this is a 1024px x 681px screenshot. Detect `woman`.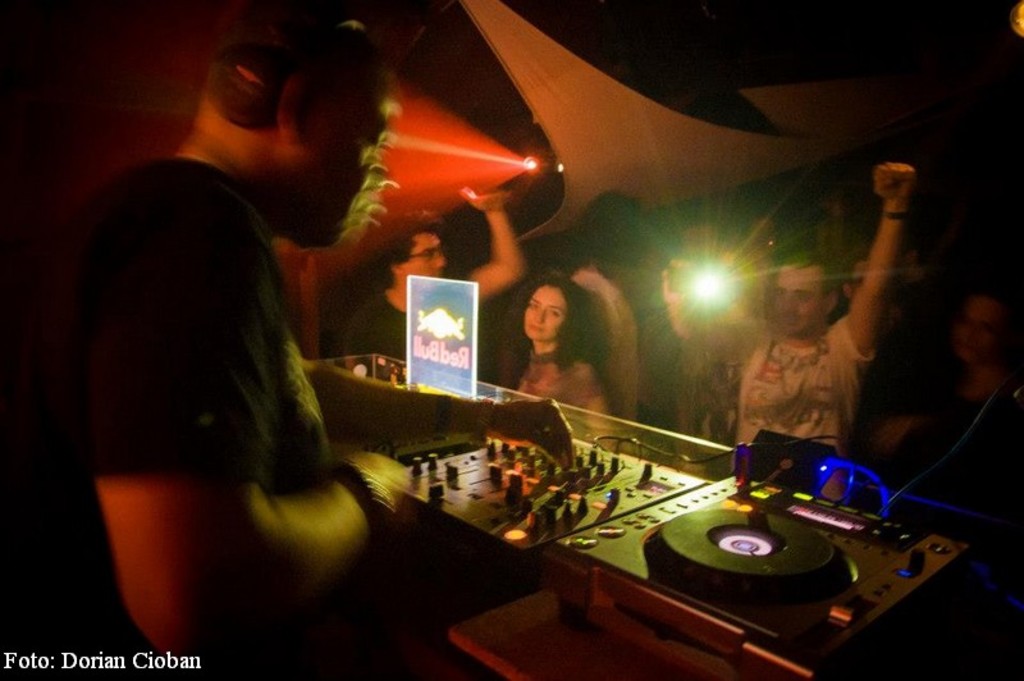
l=879, t=280, r=1023, b=507.
